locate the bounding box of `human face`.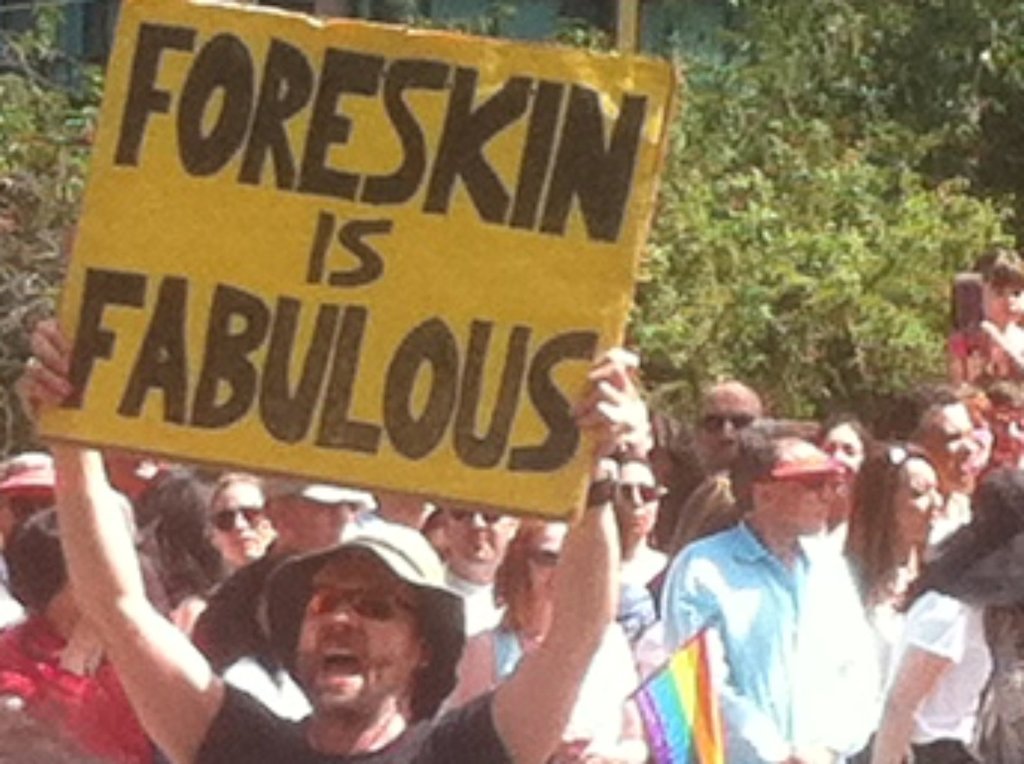
Bounding box: {"left": 994, "top": 406, "right": 1023, "bottom": 461}.
